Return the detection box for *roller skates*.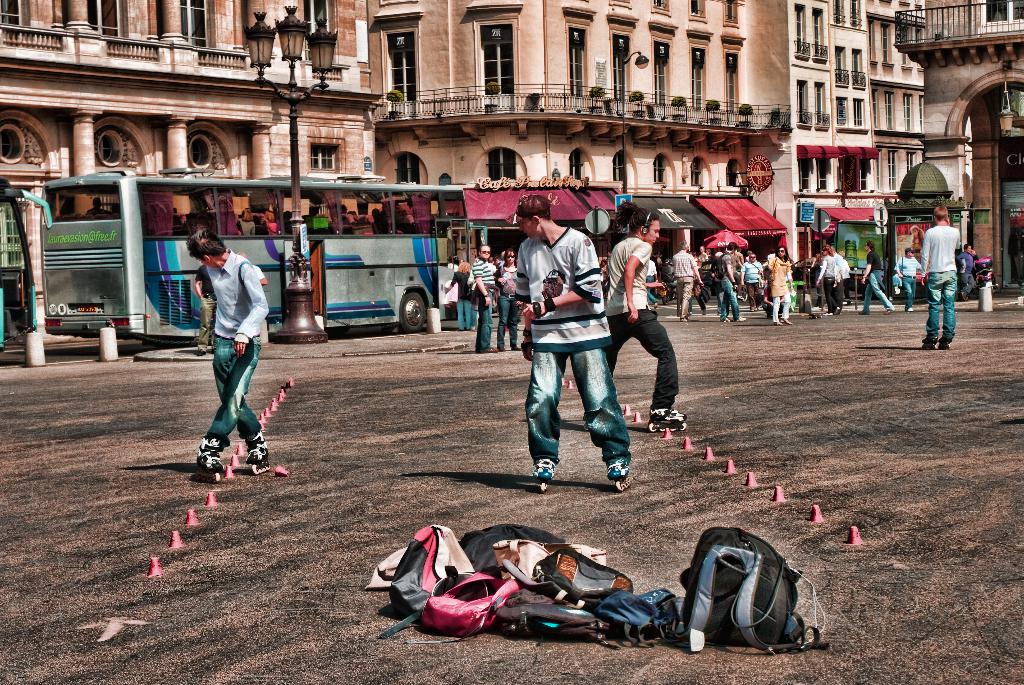
<region>195, 434, 227, 473</region>.
